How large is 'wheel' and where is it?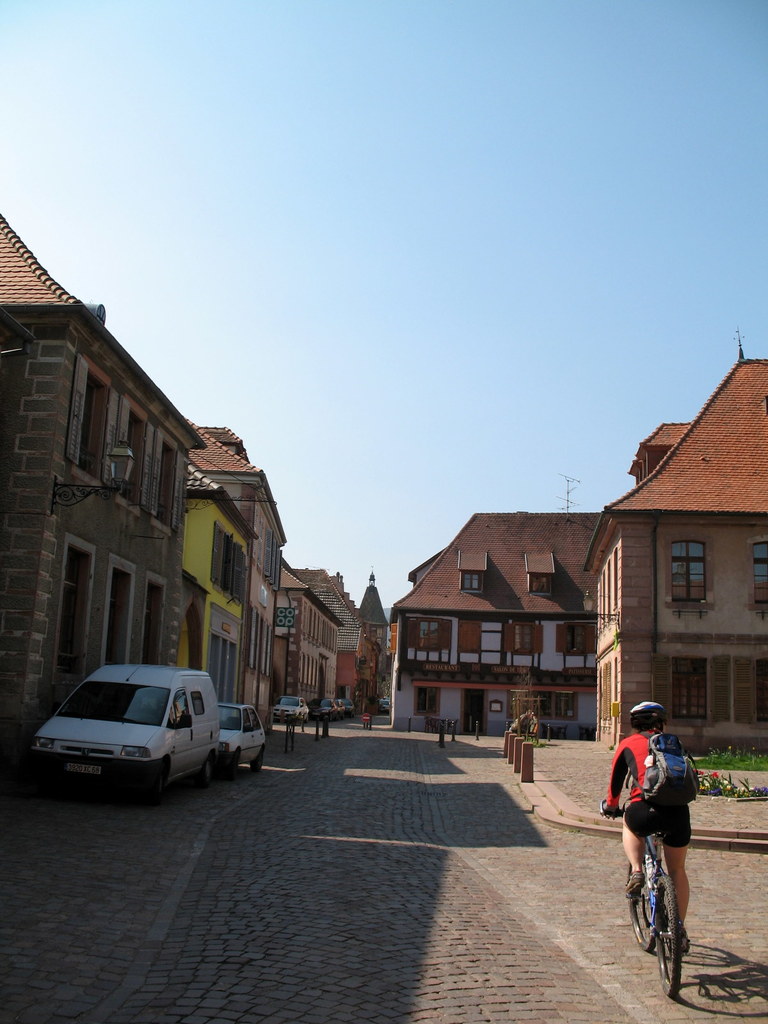
Bounding box: Rect(202, 759, 214, 789).
